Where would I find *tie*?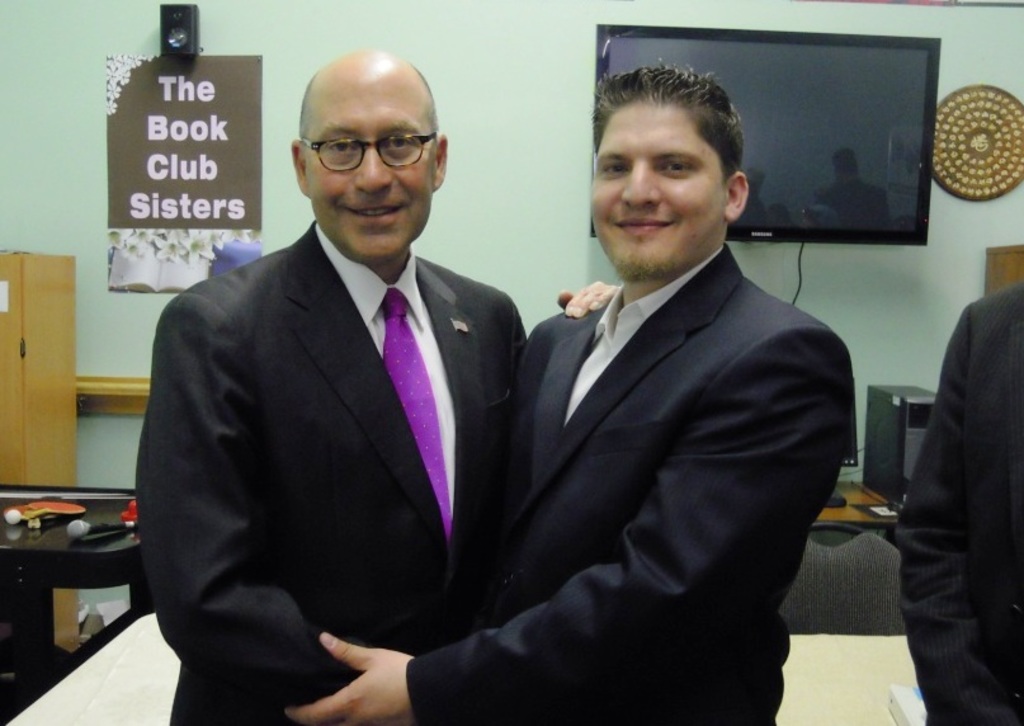
At [381,289,452,550].
